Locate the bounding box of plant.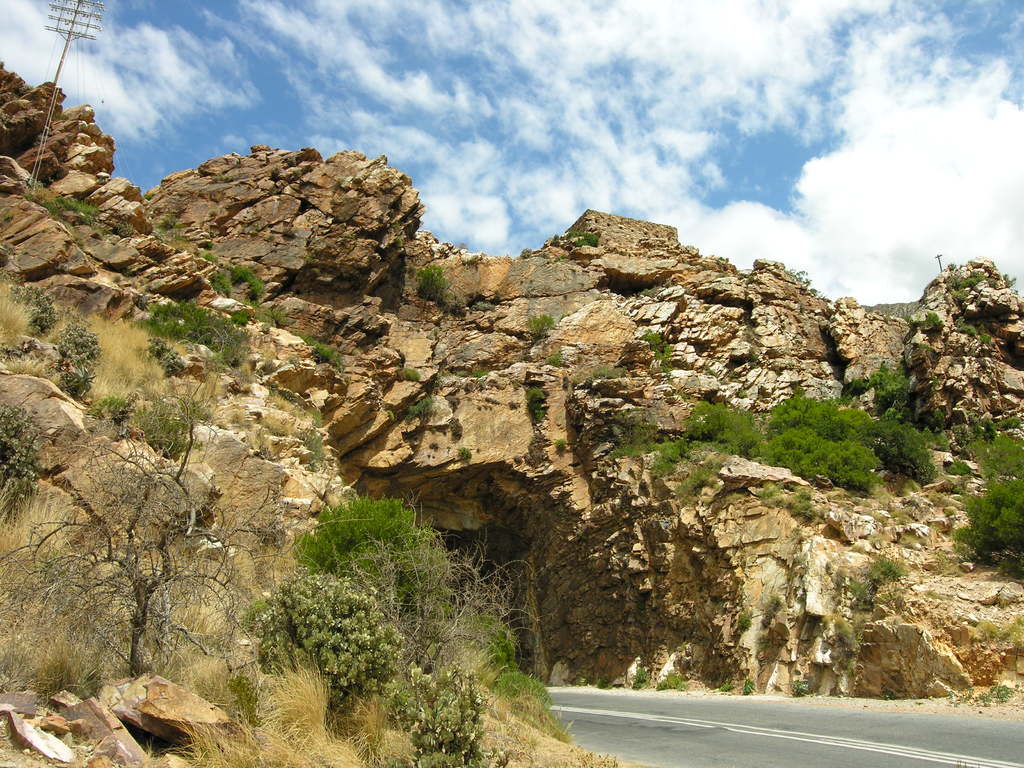
Bounding box: Rect(975, 611, 1023, 651).
